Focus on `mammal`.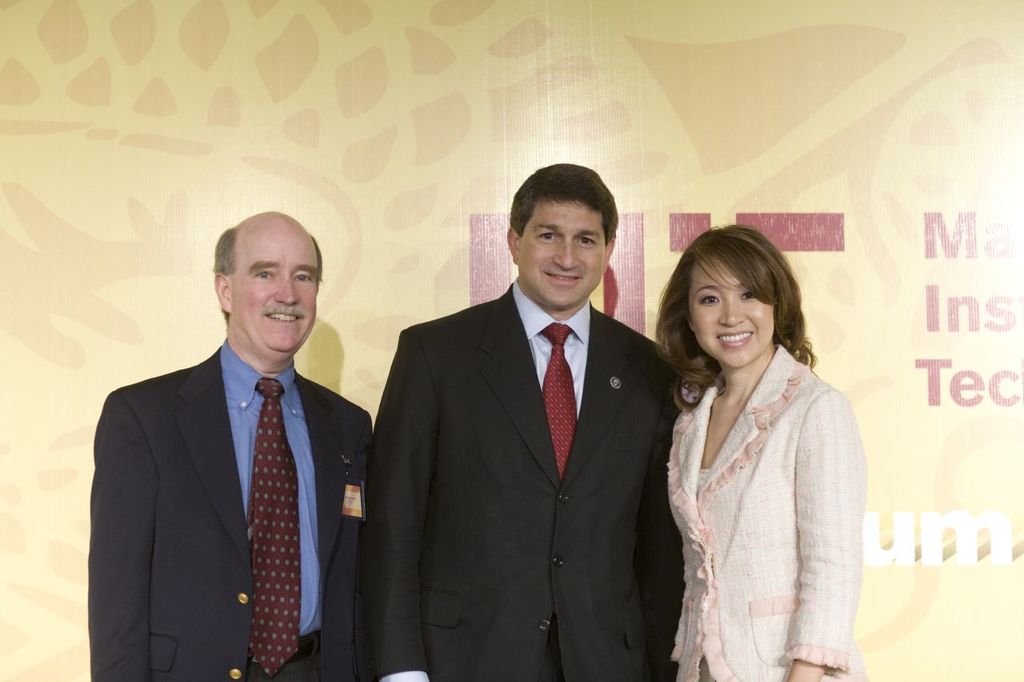
Focused at 86/207/377/680.
